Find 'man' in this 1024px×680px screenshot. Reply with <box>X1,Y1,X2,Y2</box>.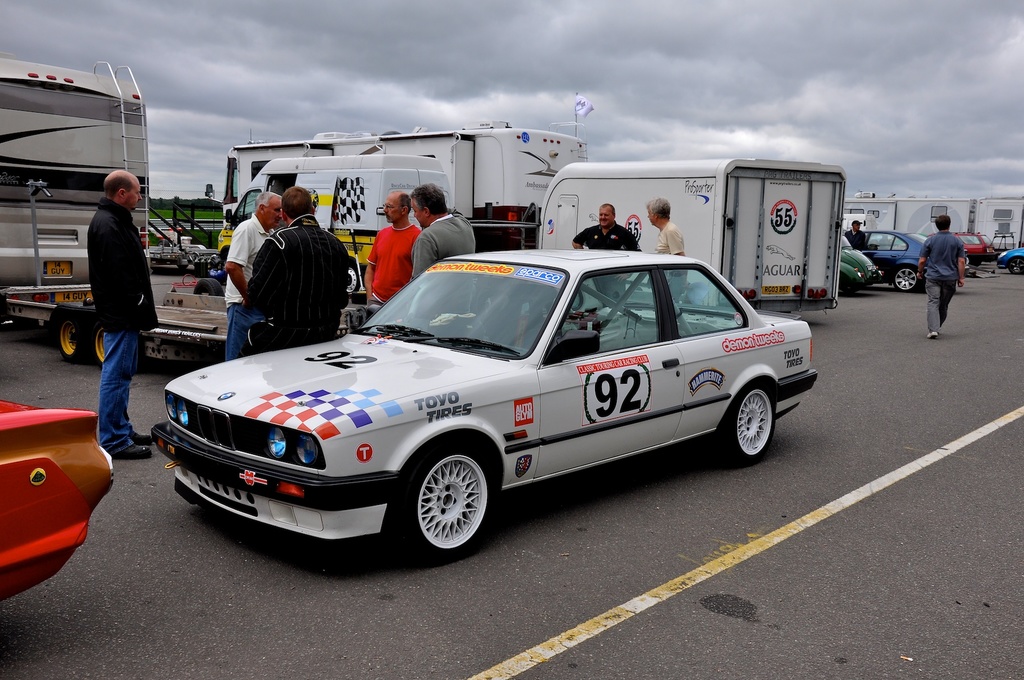
<box>223,190,287,363</box>.
